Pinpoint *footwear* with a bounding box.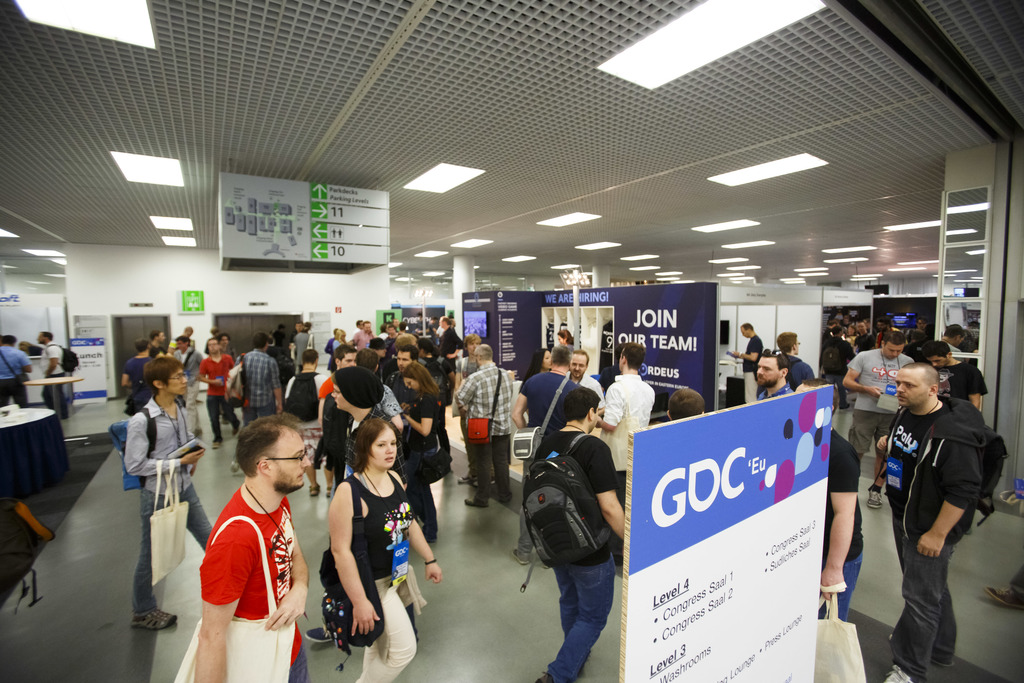
select_region(464, 499, 489, 509).
